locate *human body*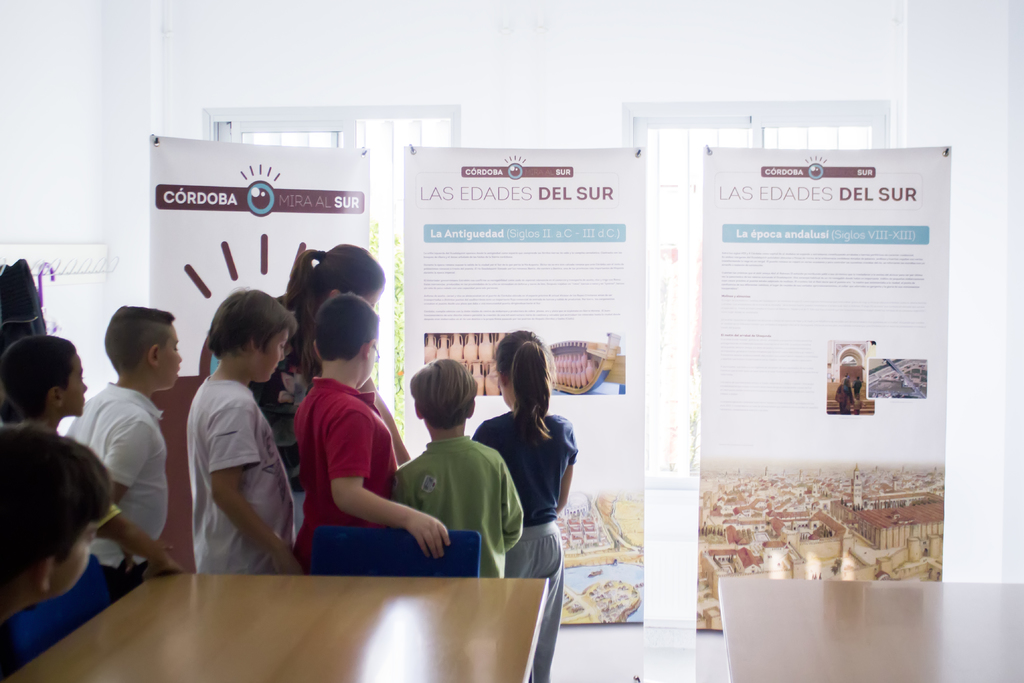
bbox=[195, 375, 309, 568]
